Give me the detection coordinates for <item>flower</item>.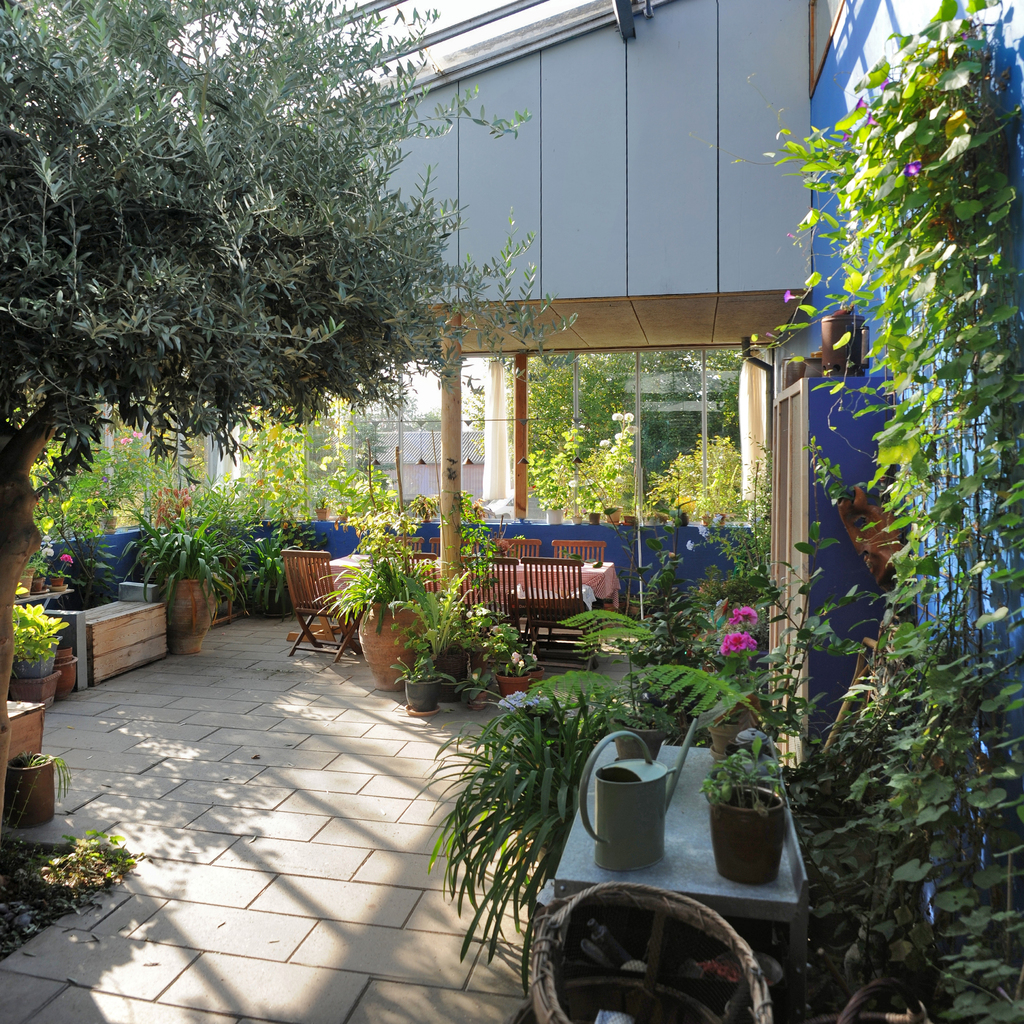
left=839, top=130, right=850, bottom=142.
